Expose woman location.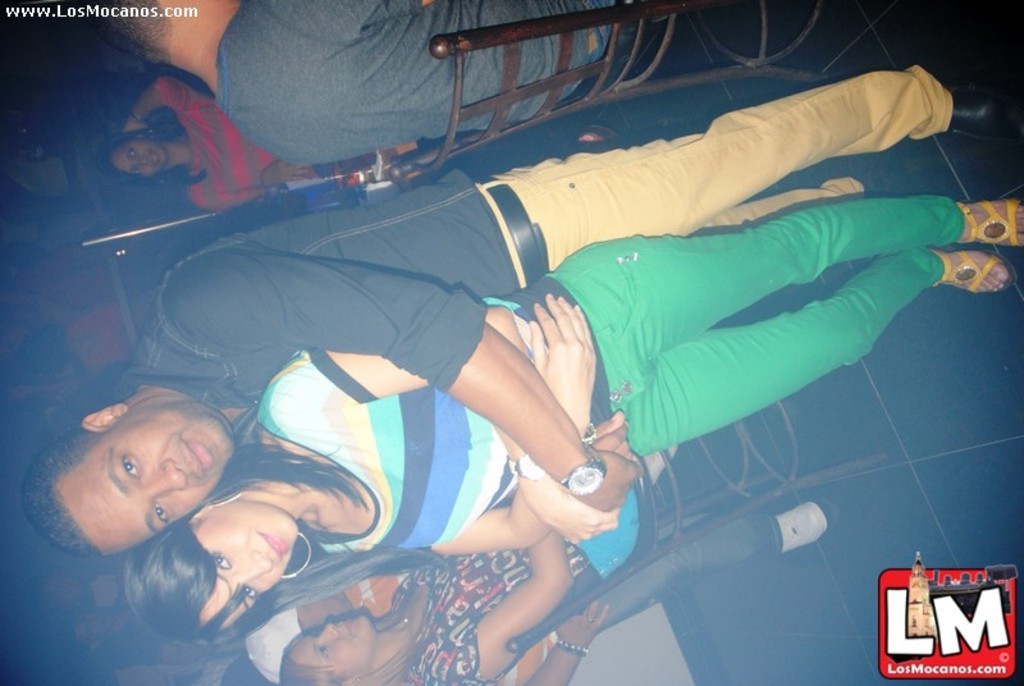
Exposed at x1=271, y1=440, x2=669, y2=685.
